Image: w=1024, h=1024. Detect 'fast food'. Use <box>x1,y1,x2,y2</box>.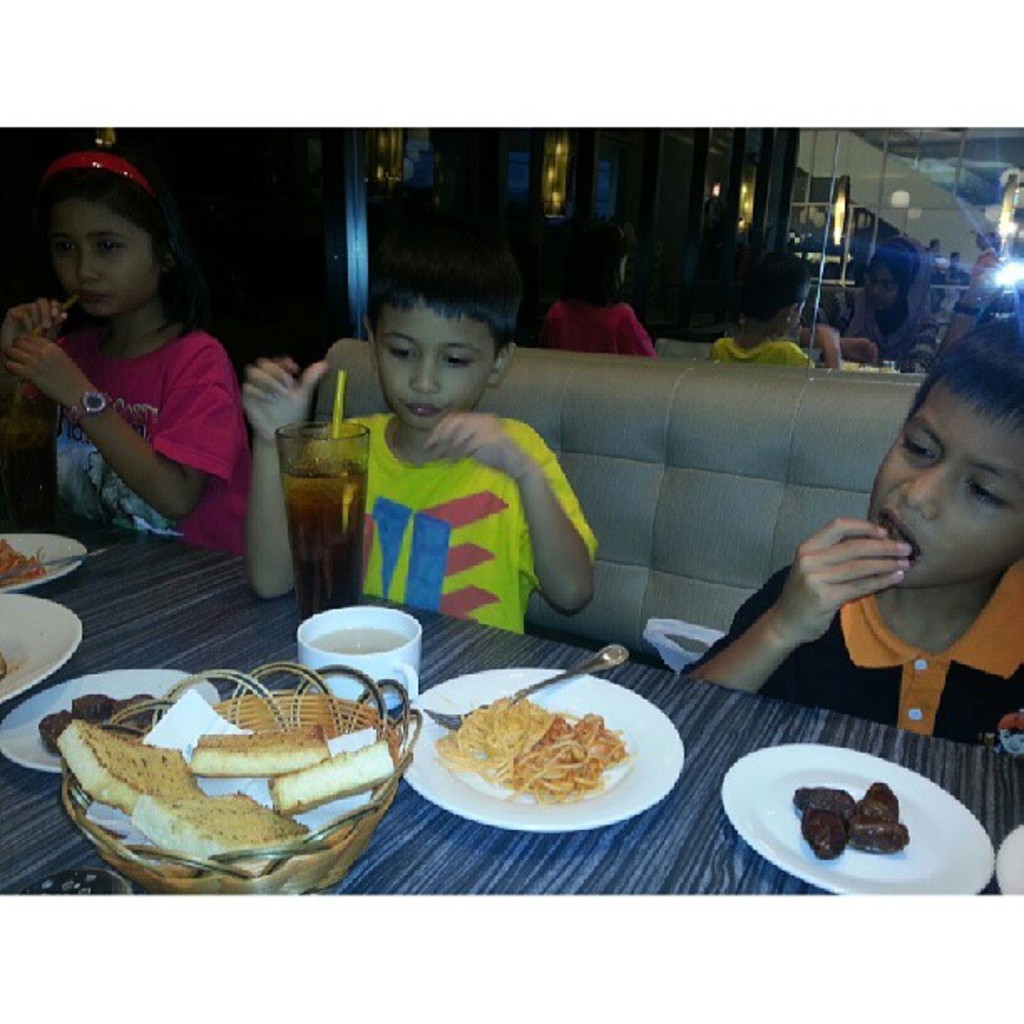
<box>273,721,403,818</box>.
